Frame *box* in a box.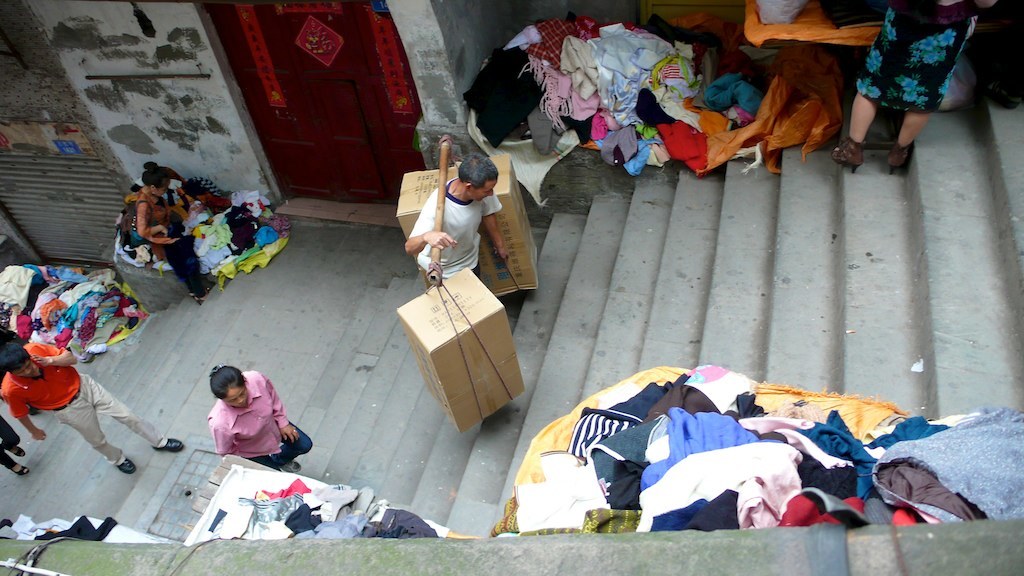
[x1=403, y1=247, x2=524, y2=433].
